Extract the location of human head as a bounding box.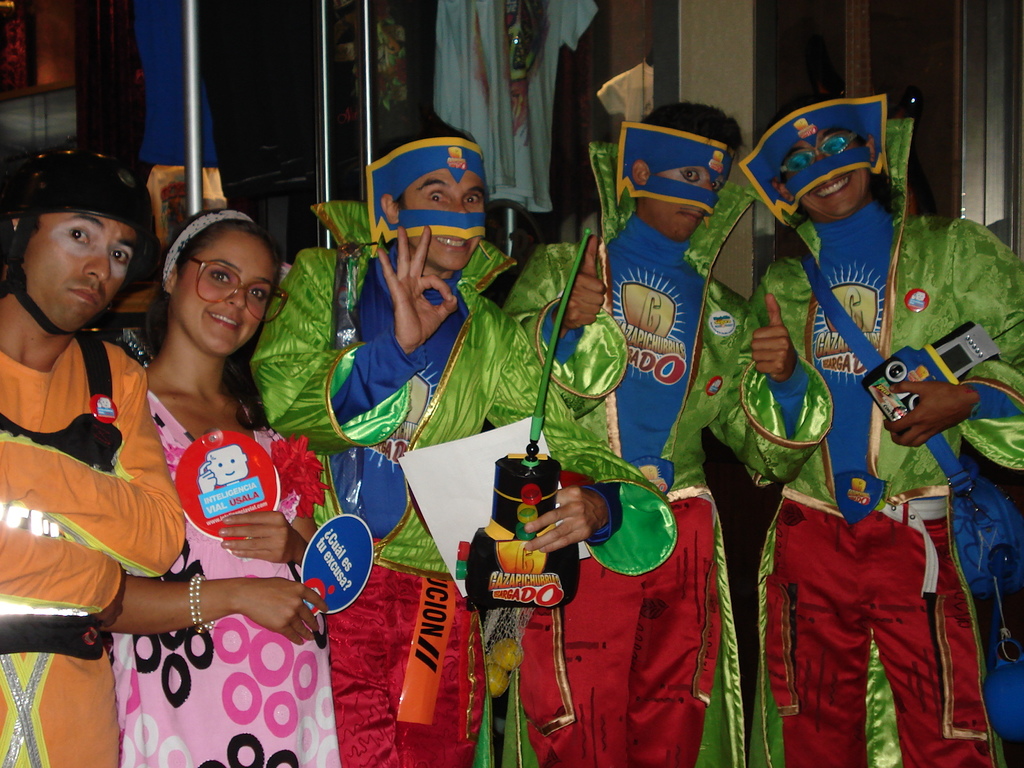
0, 147, 154, 339.
